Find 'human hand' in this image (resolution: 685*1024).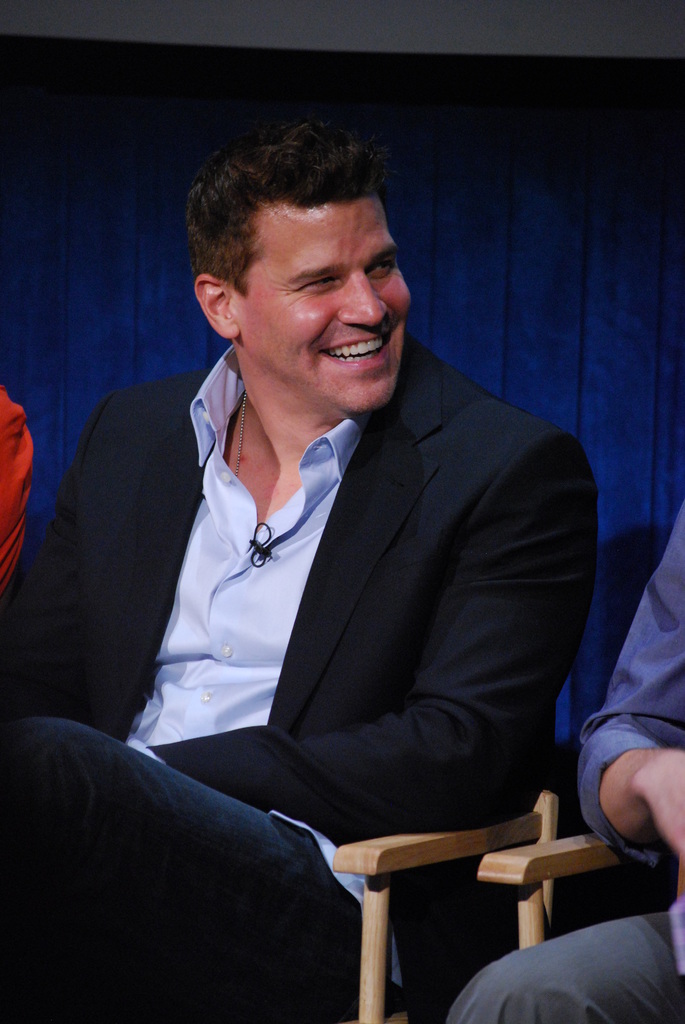
l=634, t=749, r=684, b=847.
